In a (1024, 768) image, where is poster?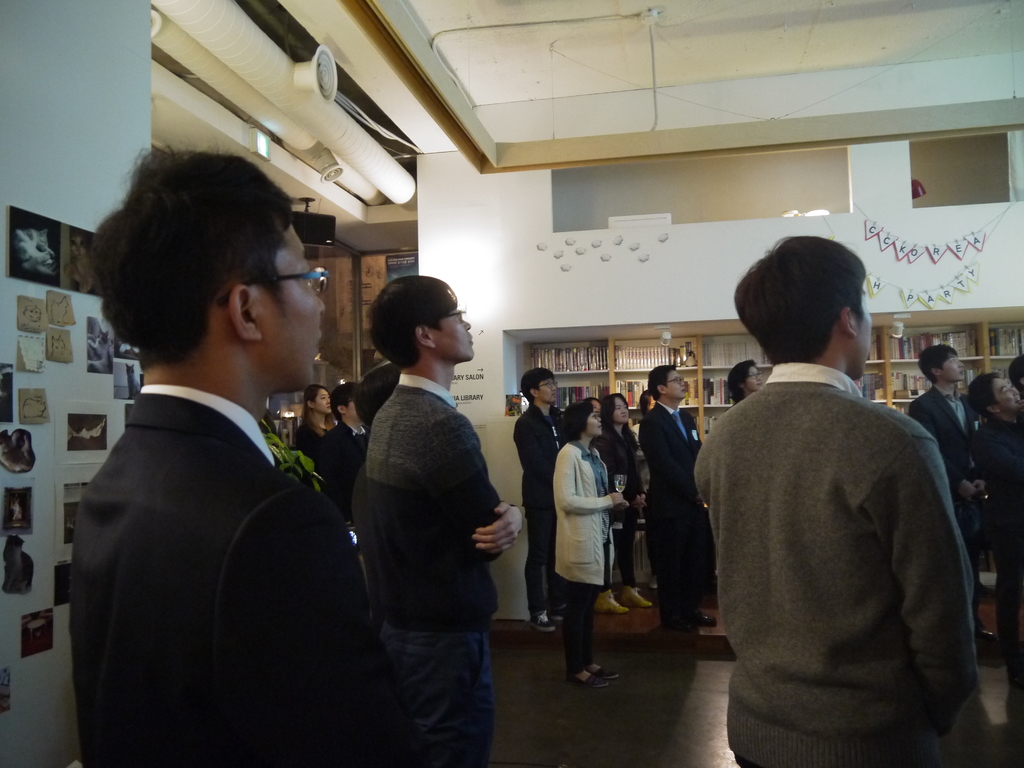
rect(20, 605, 55, 659).
